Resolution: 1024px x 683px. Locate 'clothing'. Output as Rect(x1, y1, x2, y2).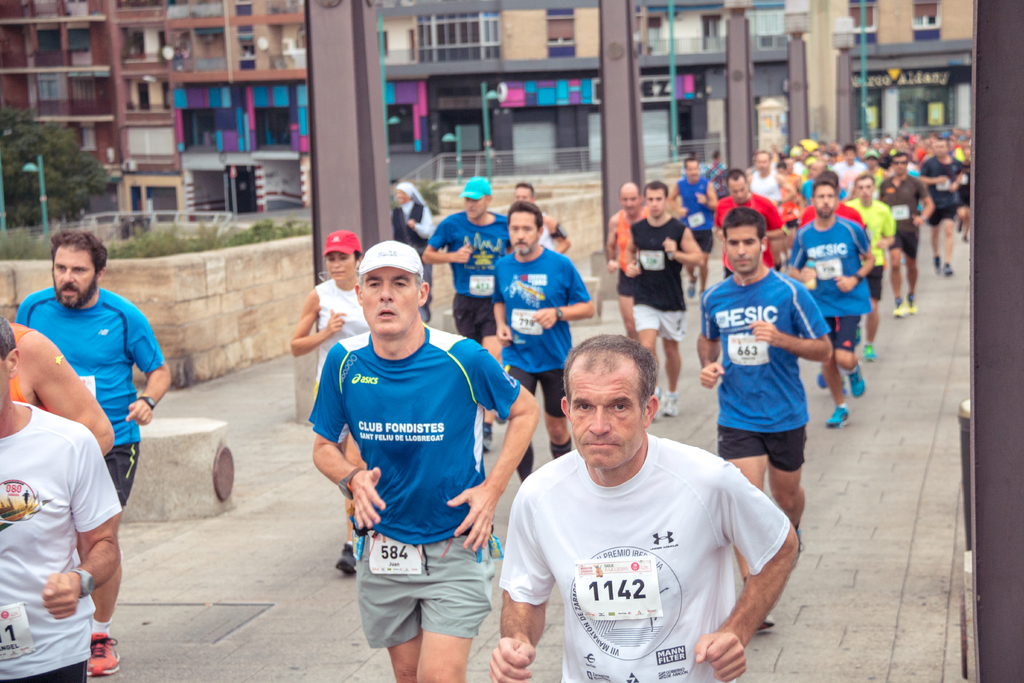
Rect(16, 284, 166, 509).
